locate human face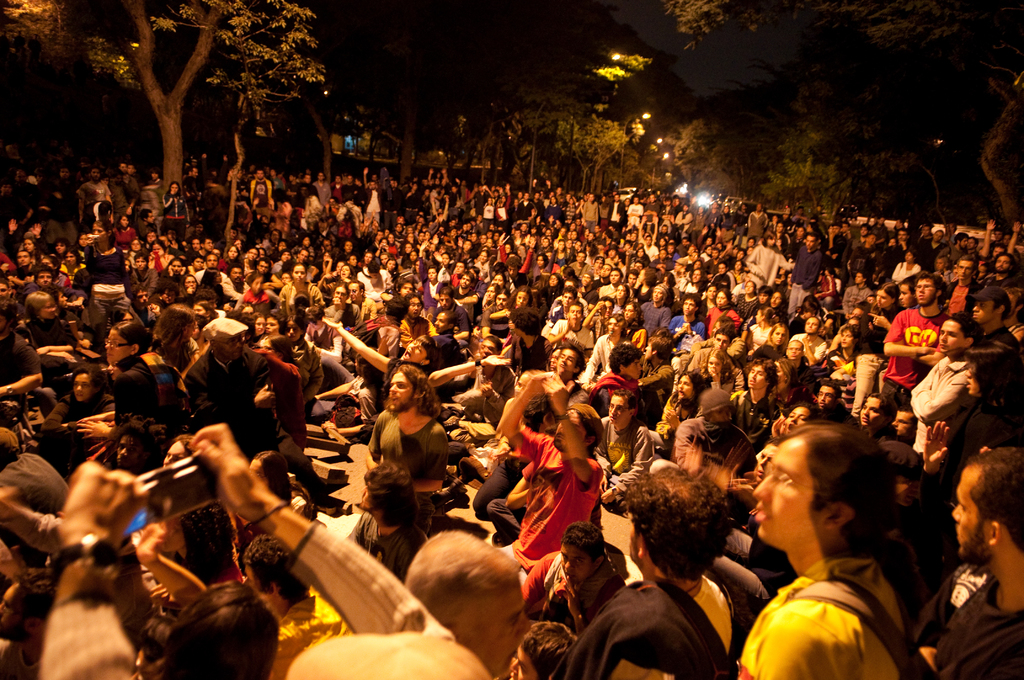
detection(559, 544, 594, 587)
